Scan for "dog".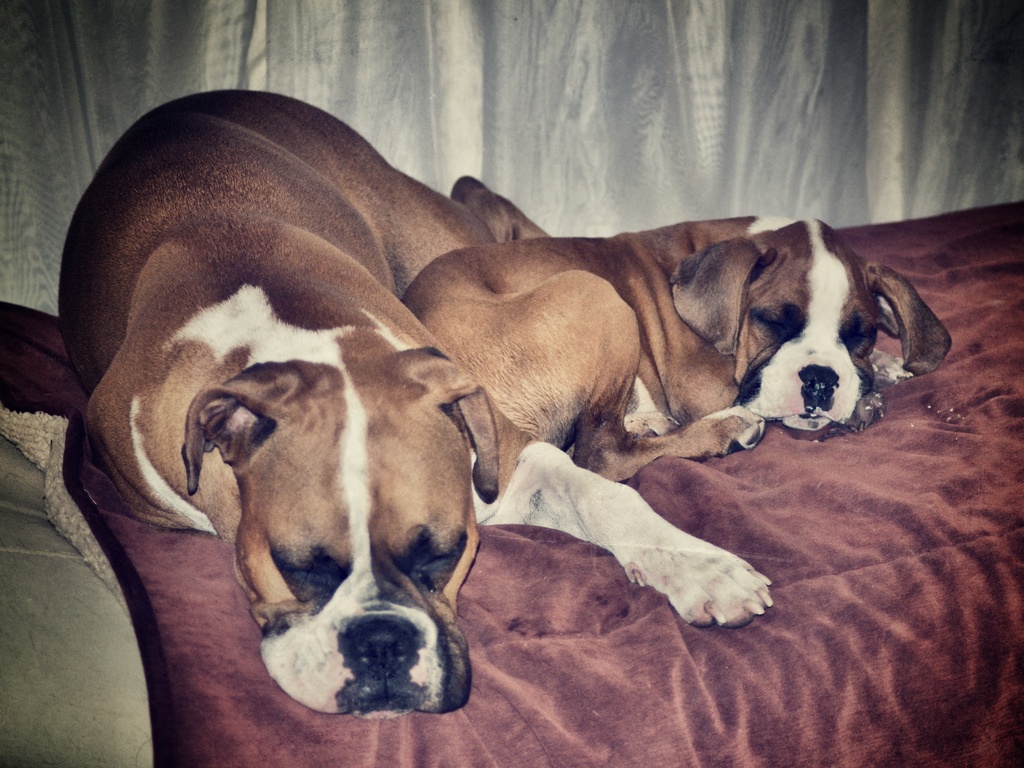
Scan result: crop(54, 84, 551, 719).
